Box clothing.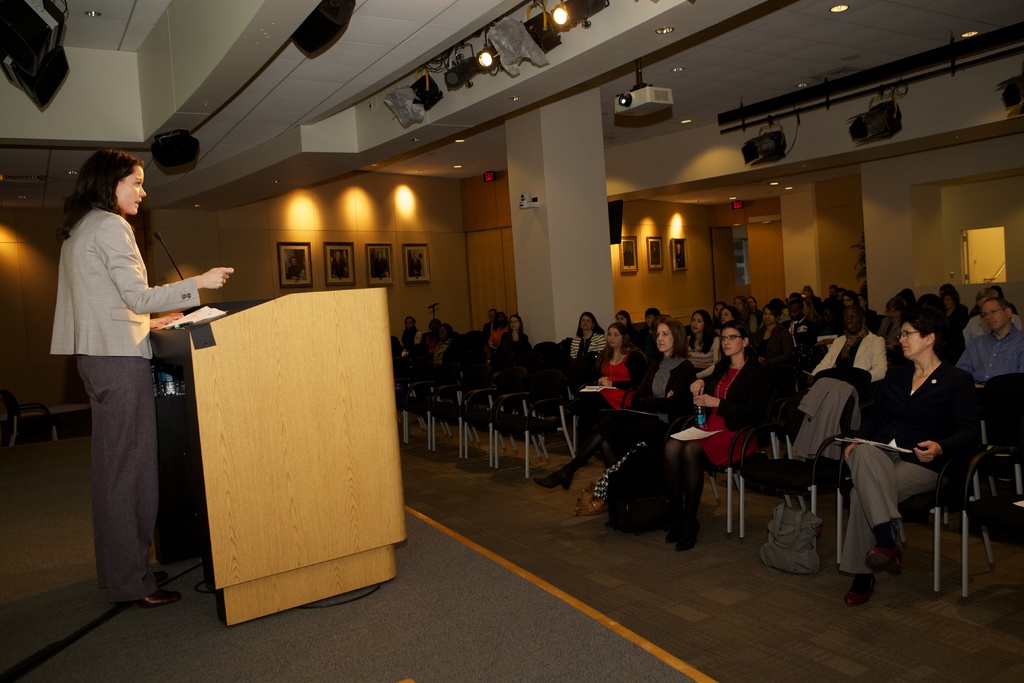
region(948, 305, 968, 342).
